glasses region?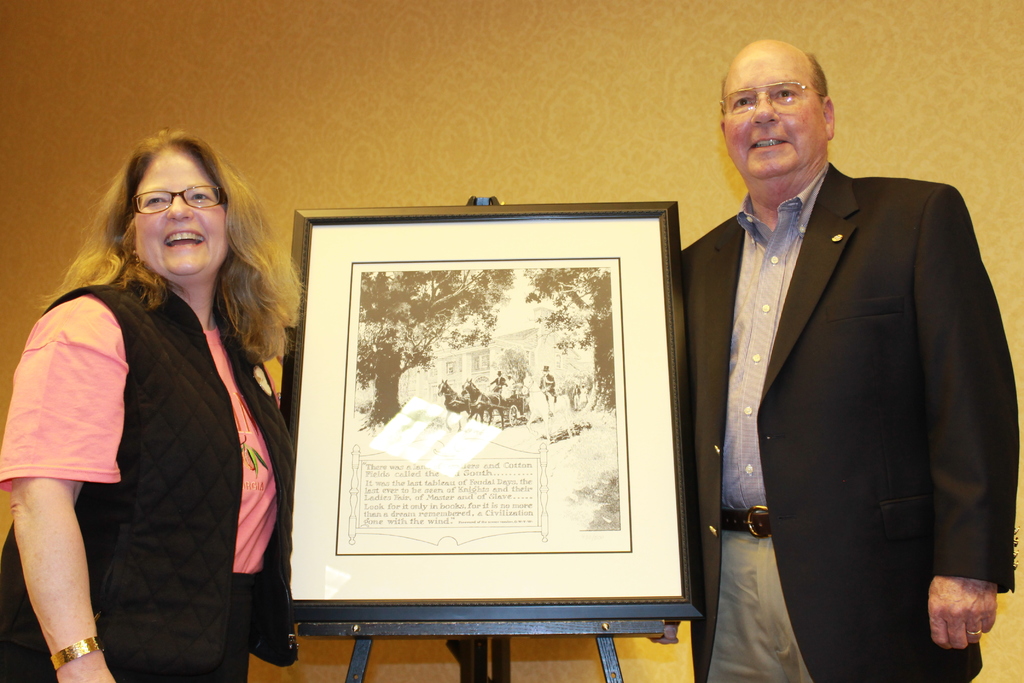
104:181:228:226
